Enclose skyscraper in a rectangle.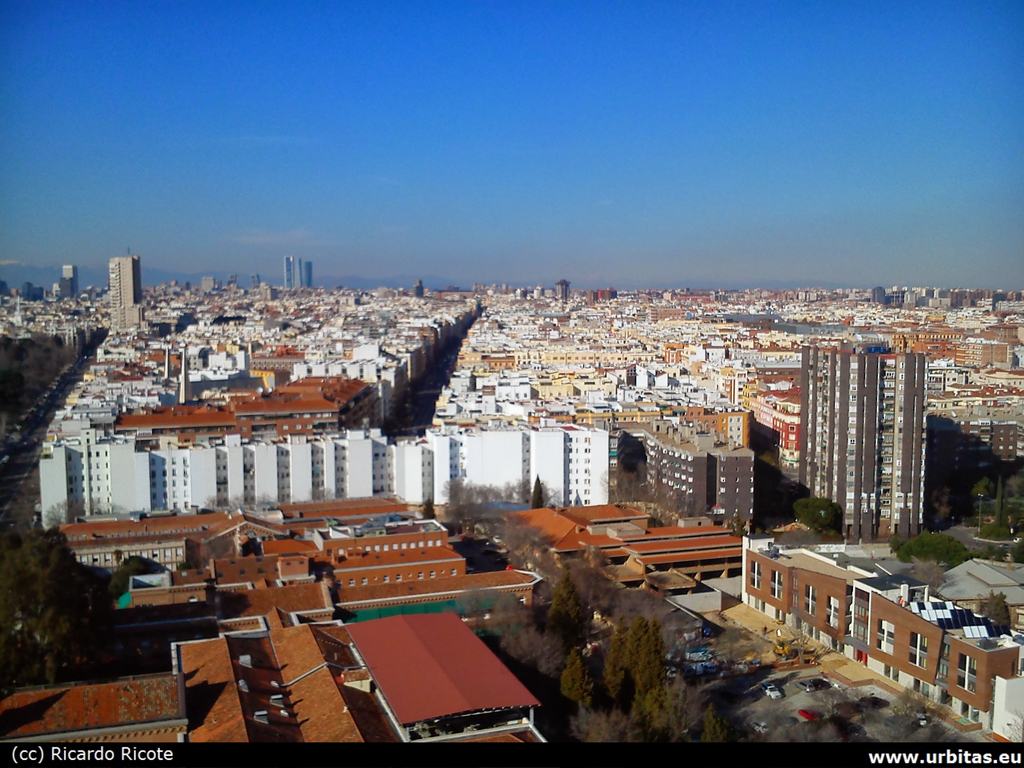
rect(284, 250, 293, 289).
